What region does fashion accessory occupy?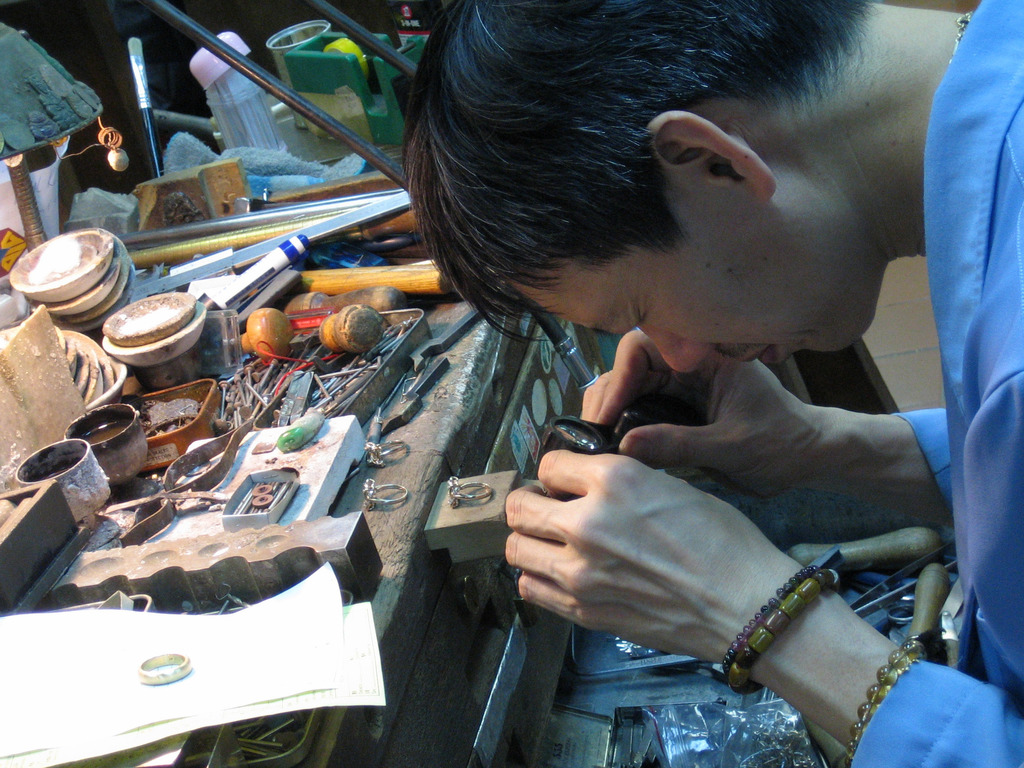
{"x1": 833, "y1": 637, "x2": 931, "y2": 767}.
